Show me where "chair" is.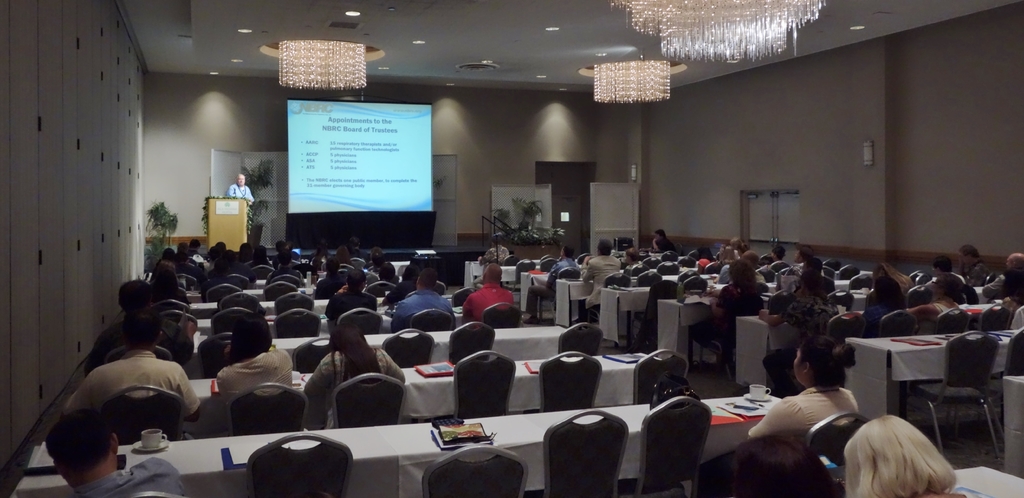
"chair" is at (left=634, top=356, right=697, bottom=401).
